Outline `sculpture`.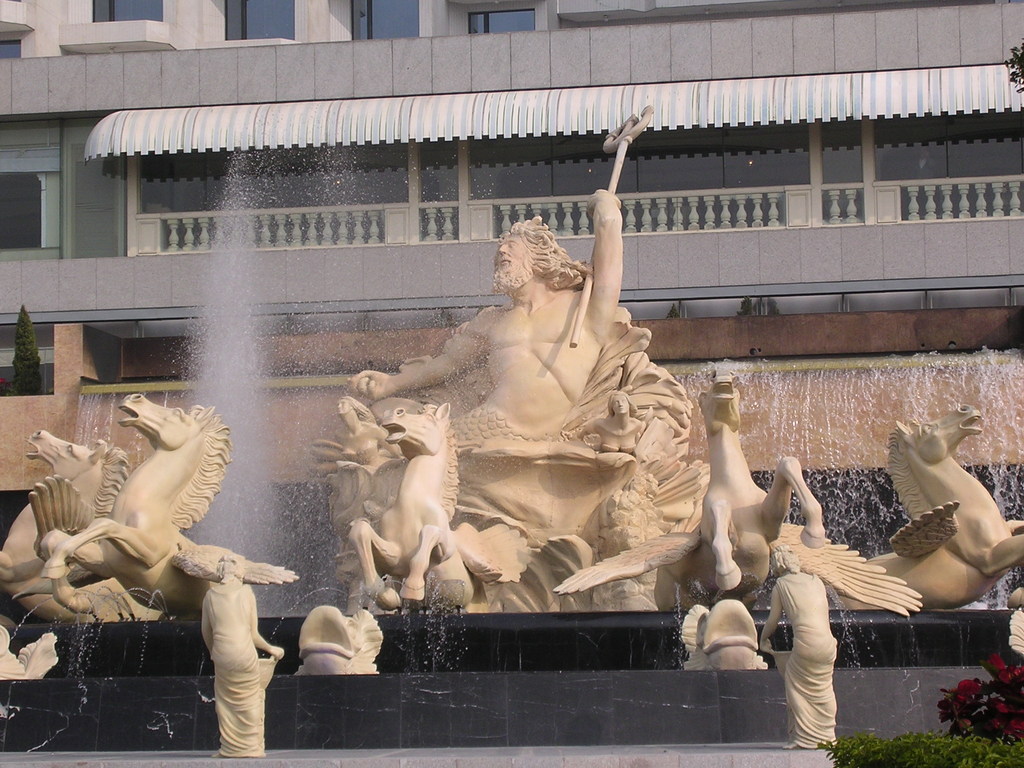
Outline: select_region(819, 400, 1023, 611).
